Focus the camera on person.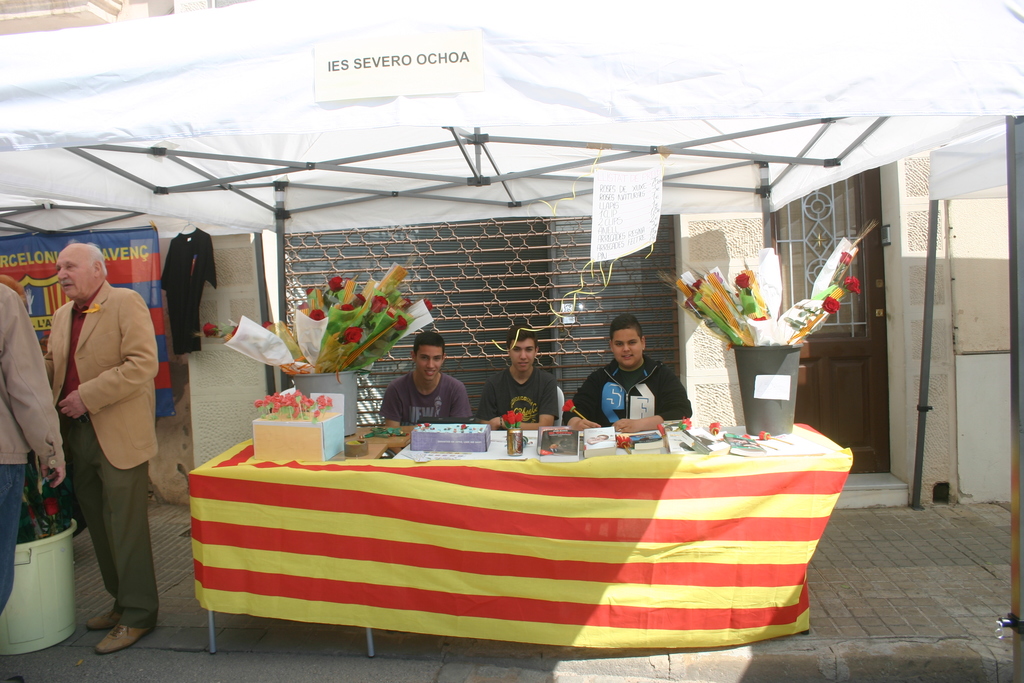
Focus region: box(40, 218, 162, 659).
